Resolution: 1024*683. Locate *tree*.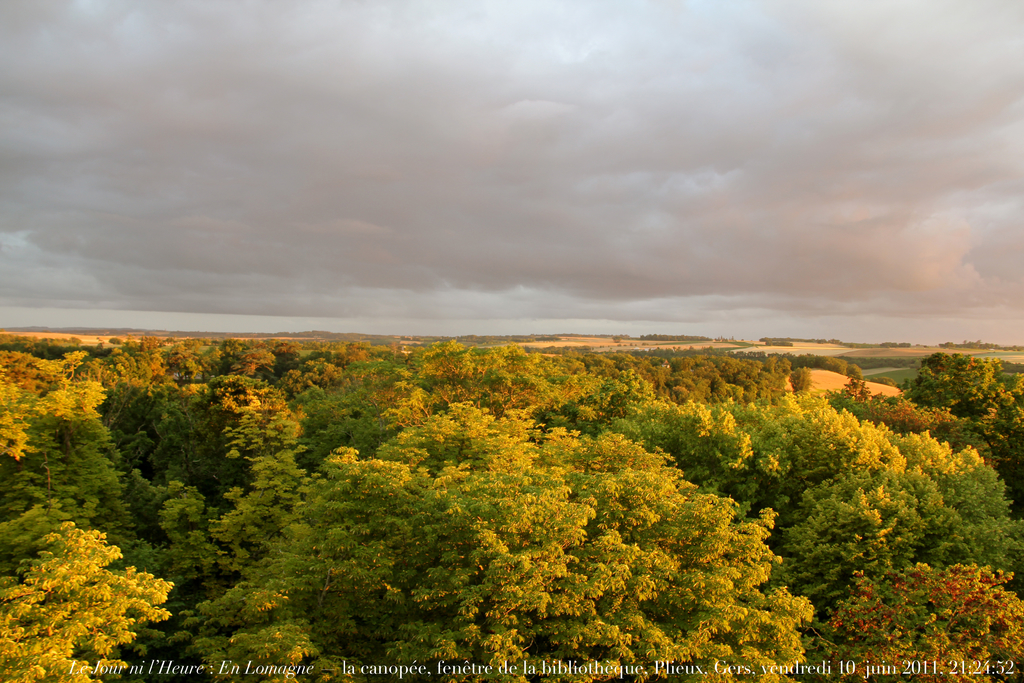
left=187, top=406, right=807, bottom=682.
